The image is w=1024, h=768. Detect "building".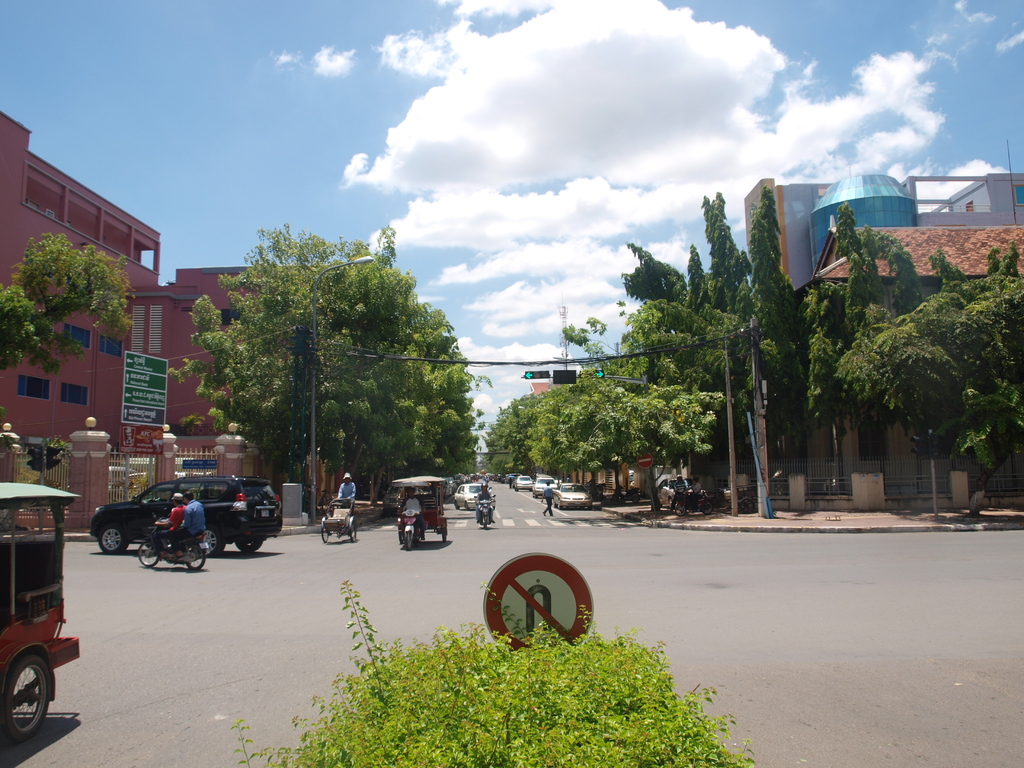
Detection: (x1=0, y1=109, x2=326, y2=534).
